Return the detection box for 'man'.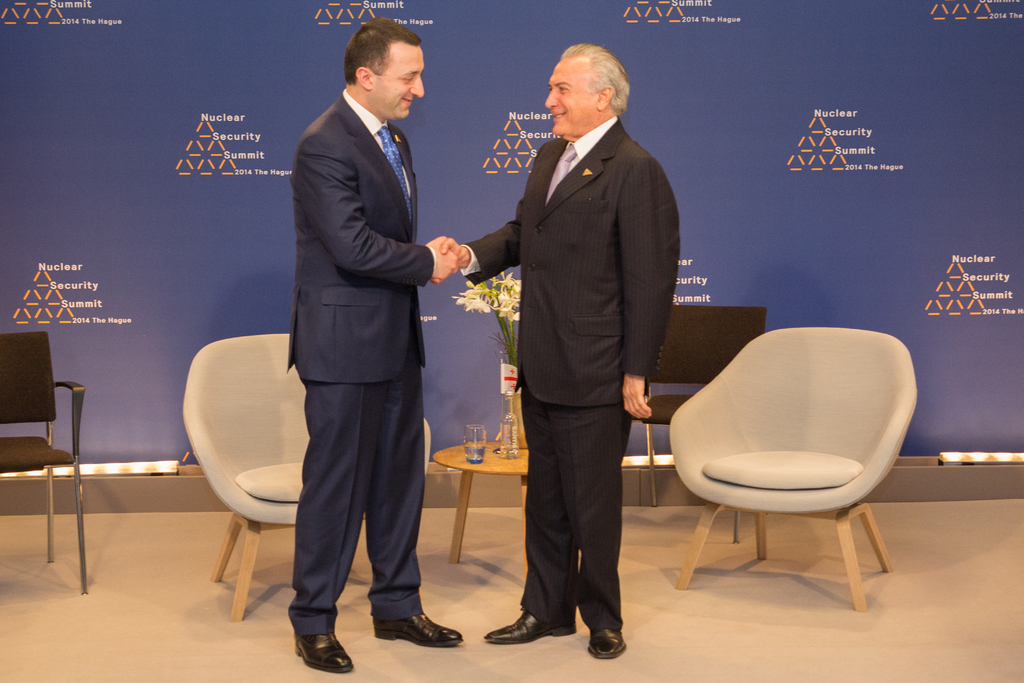
{"left": 435, "top": 42, "right": 684, "bottom": 654}.
